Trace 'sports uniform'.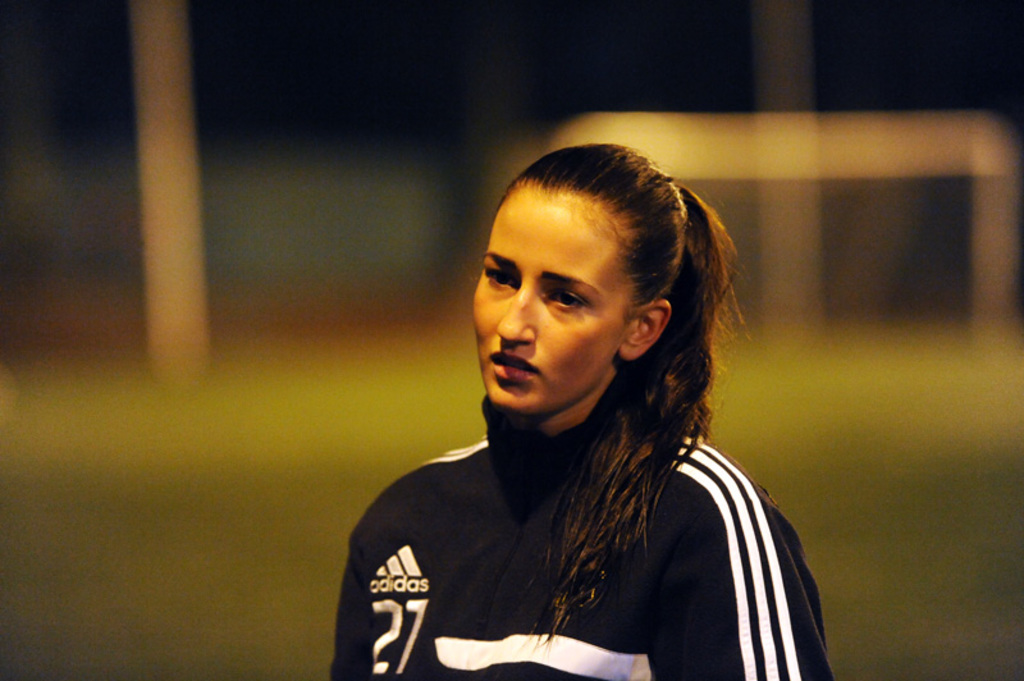
Traced to select_region(328, 435, 832, 680).
